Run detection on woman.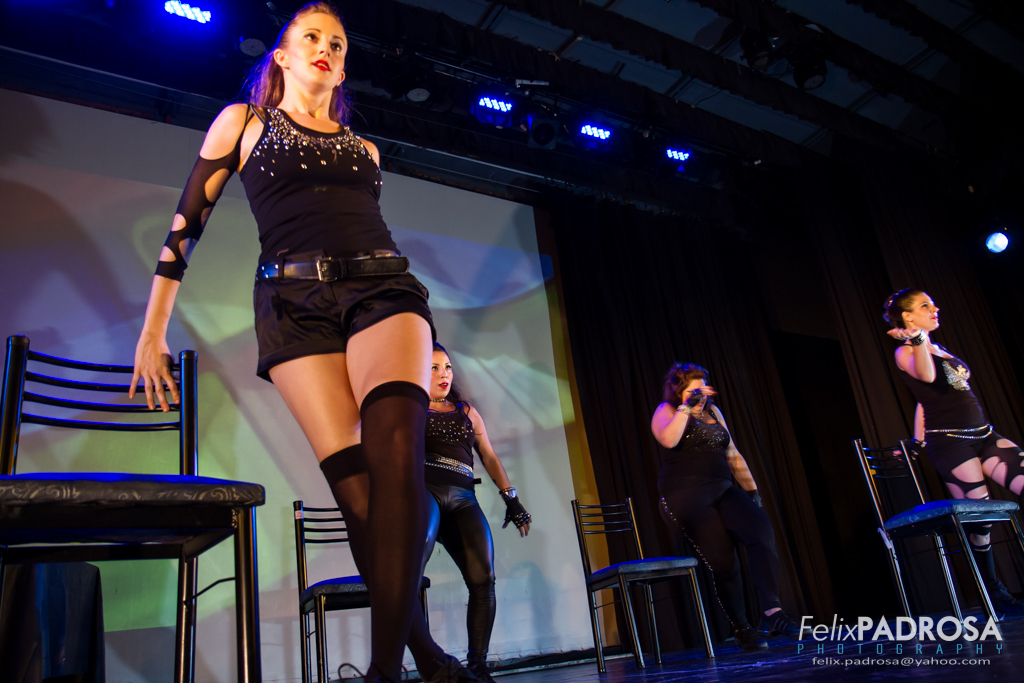
Result: 417/334/535/682.
